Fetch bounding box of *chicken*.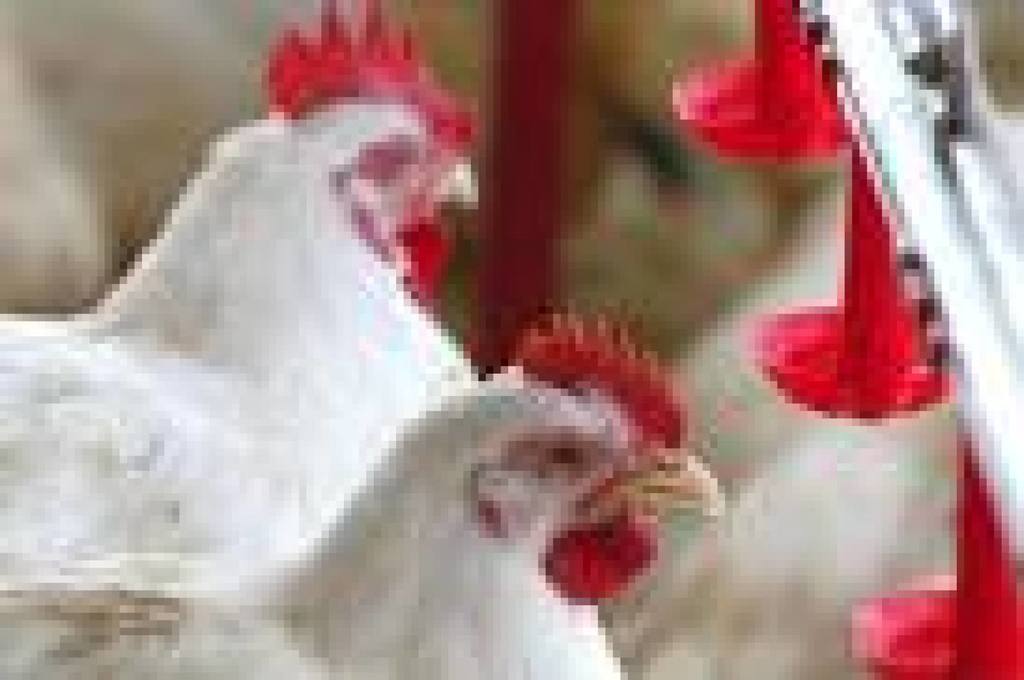
Bbox: <box>0,306,739,679</box>.
